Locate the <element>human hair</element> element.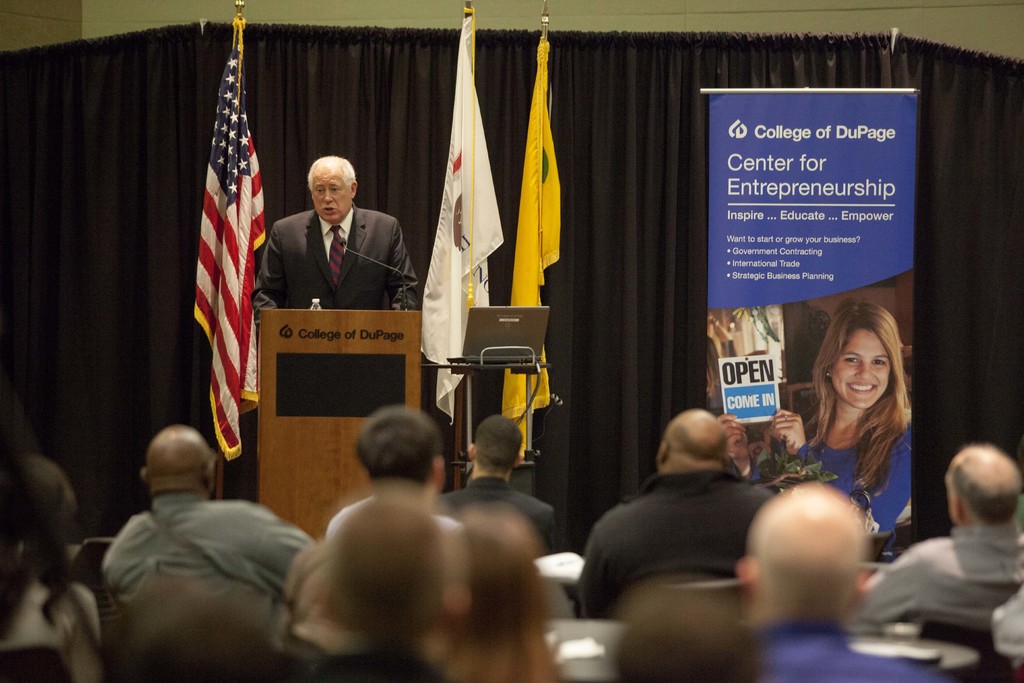
Element bbox: (472, 416, 521, 475).
